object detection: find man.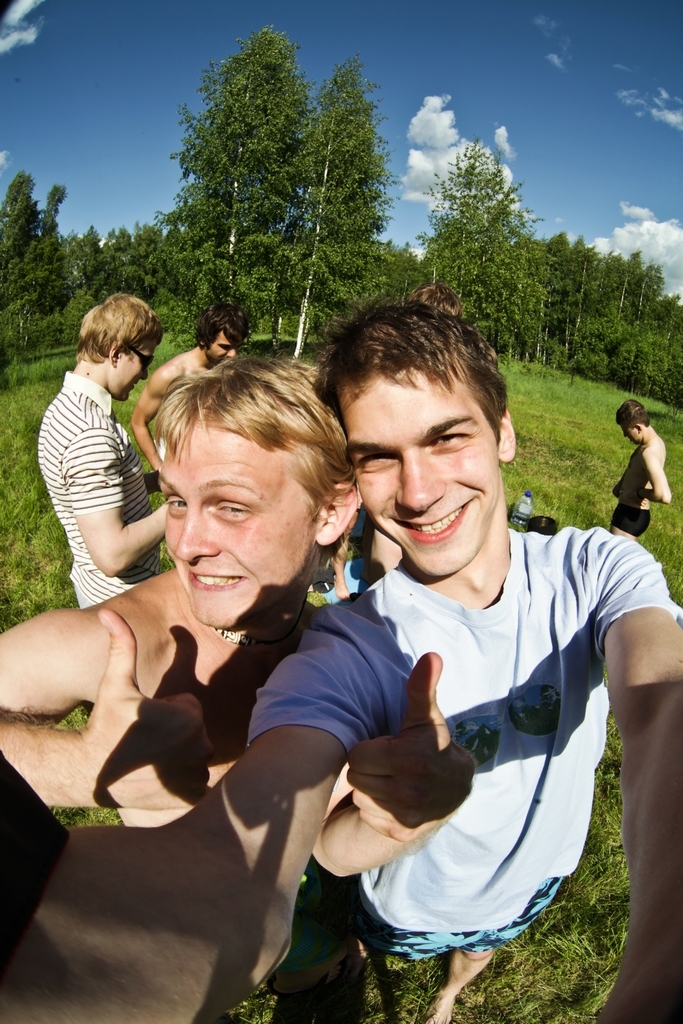
left=609, top=401, right=676, bottom=540.
